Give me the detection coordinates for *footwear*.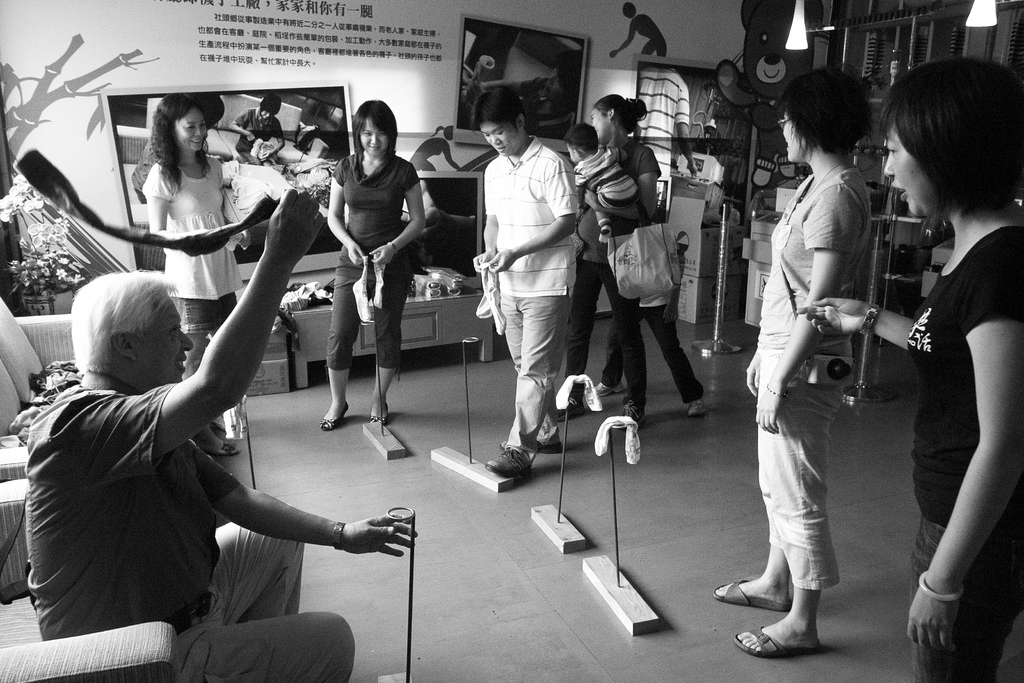
<region>689, 399, 707, 417</region>.
